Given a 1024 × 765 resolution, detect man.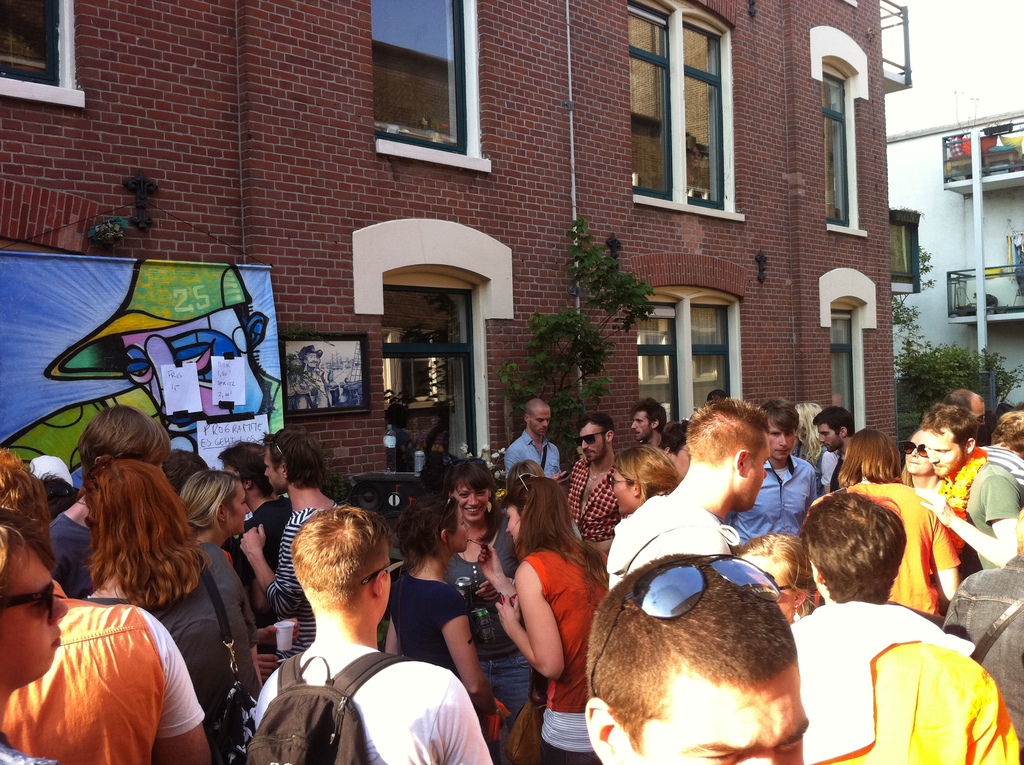
x1=809 y1=407 x2=855 y2=487.
